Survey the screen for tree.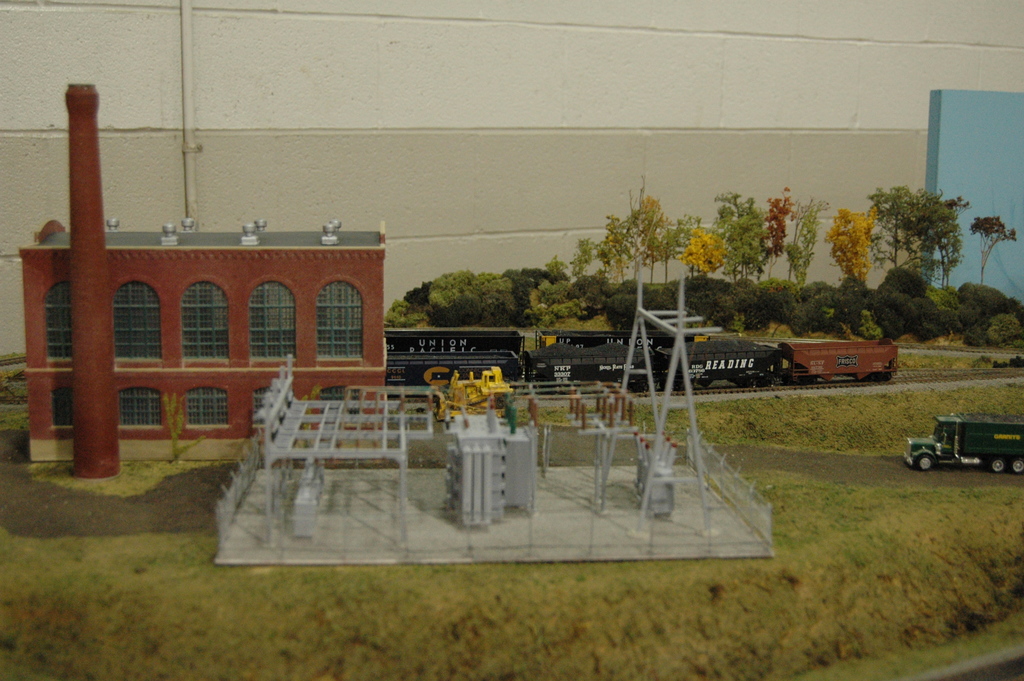
Survey found: locate(588, 205, 639, 280).
